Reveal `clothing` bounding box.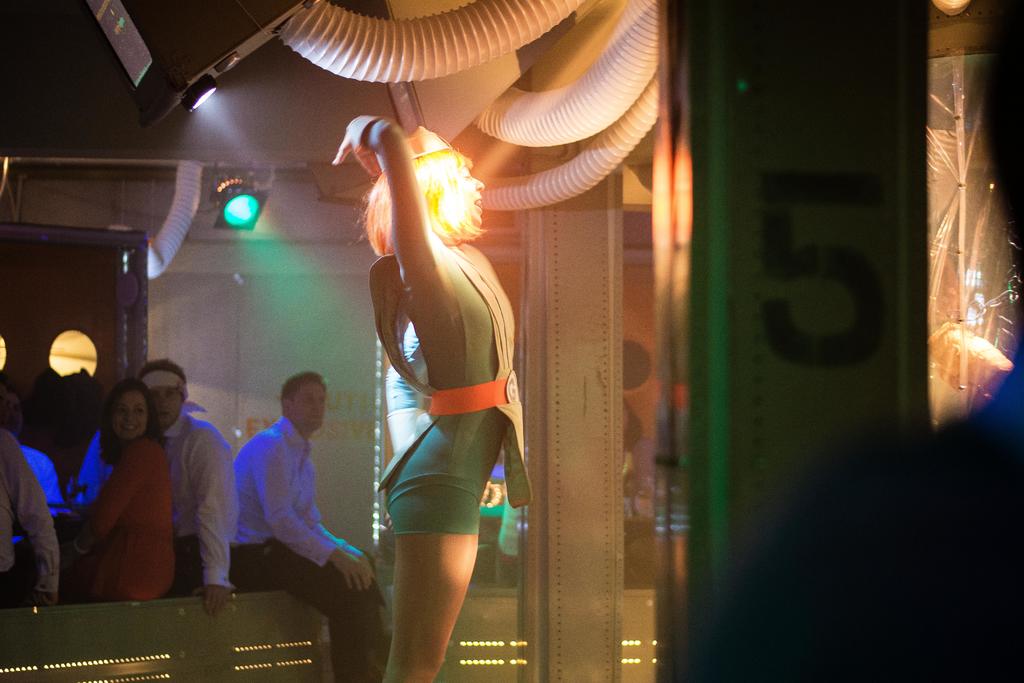
Revealed: 166,409,232,587.
